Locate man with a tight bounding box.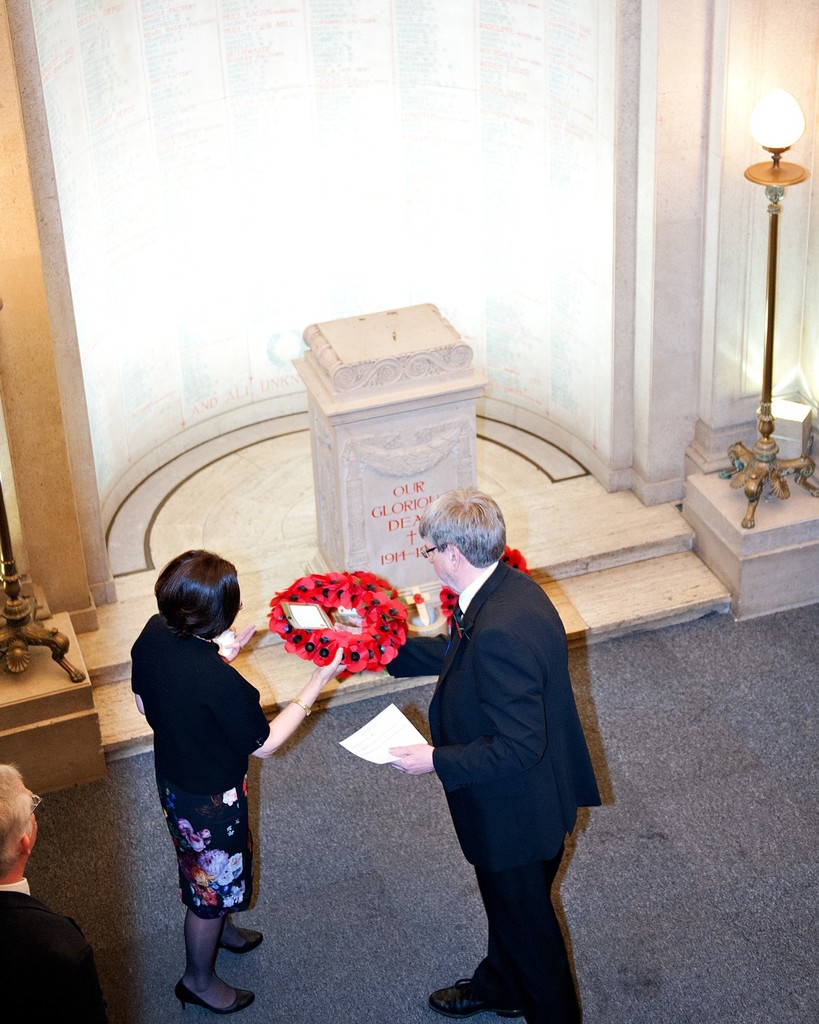
locate(0, 755, 100, 1023).
